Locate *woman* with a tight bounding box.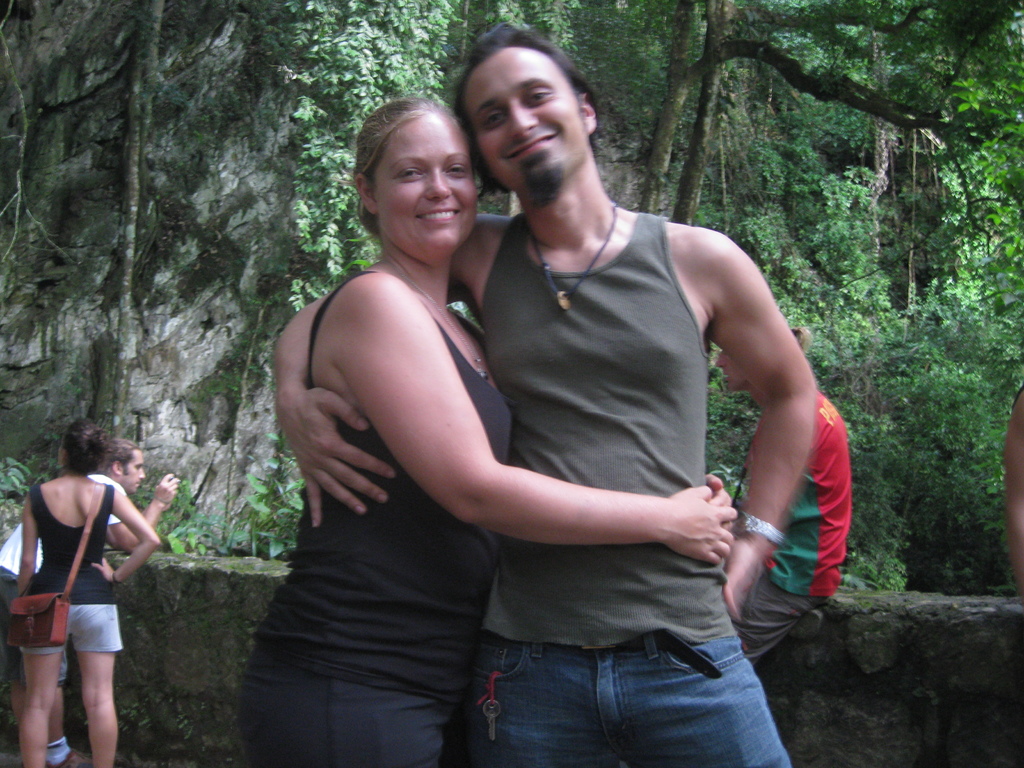
(x1=211, y1=66, x2=833, y2=767).
